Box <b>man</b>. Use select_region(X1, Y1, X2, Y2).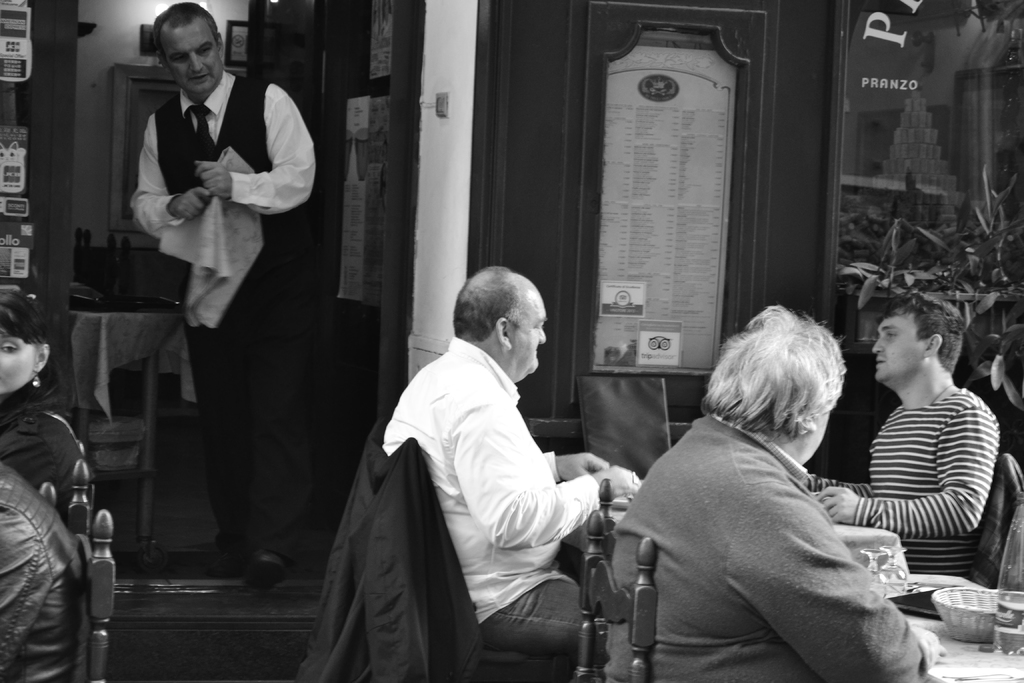
select_region(126, 5, 326, 586).
